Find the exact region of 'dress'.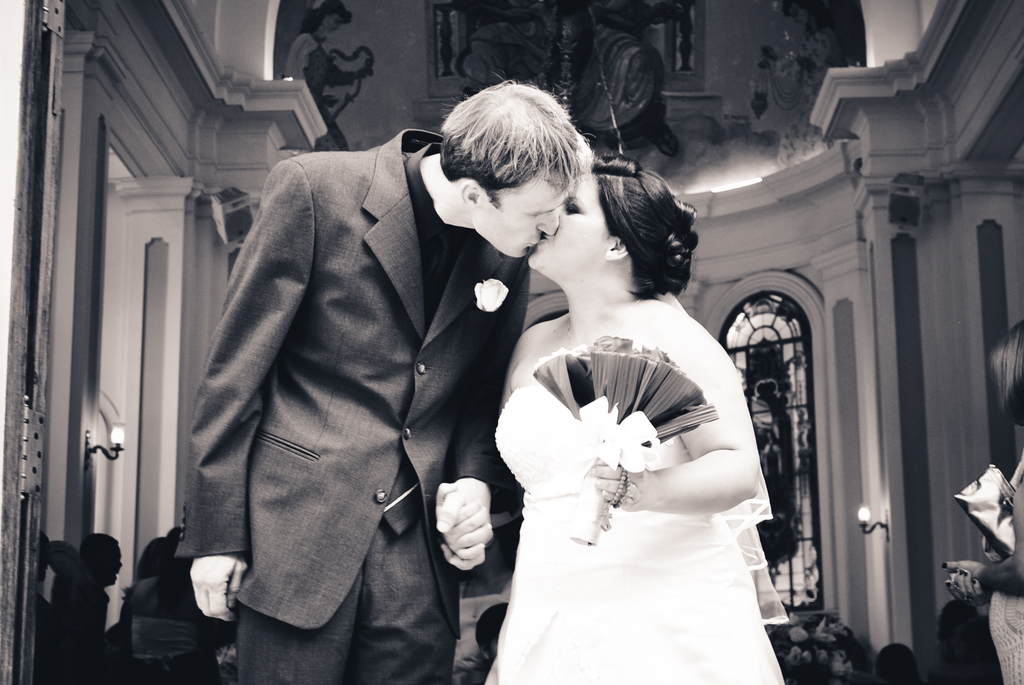
Exact region: x1=493 y1=346 x2=783 y2=684.
